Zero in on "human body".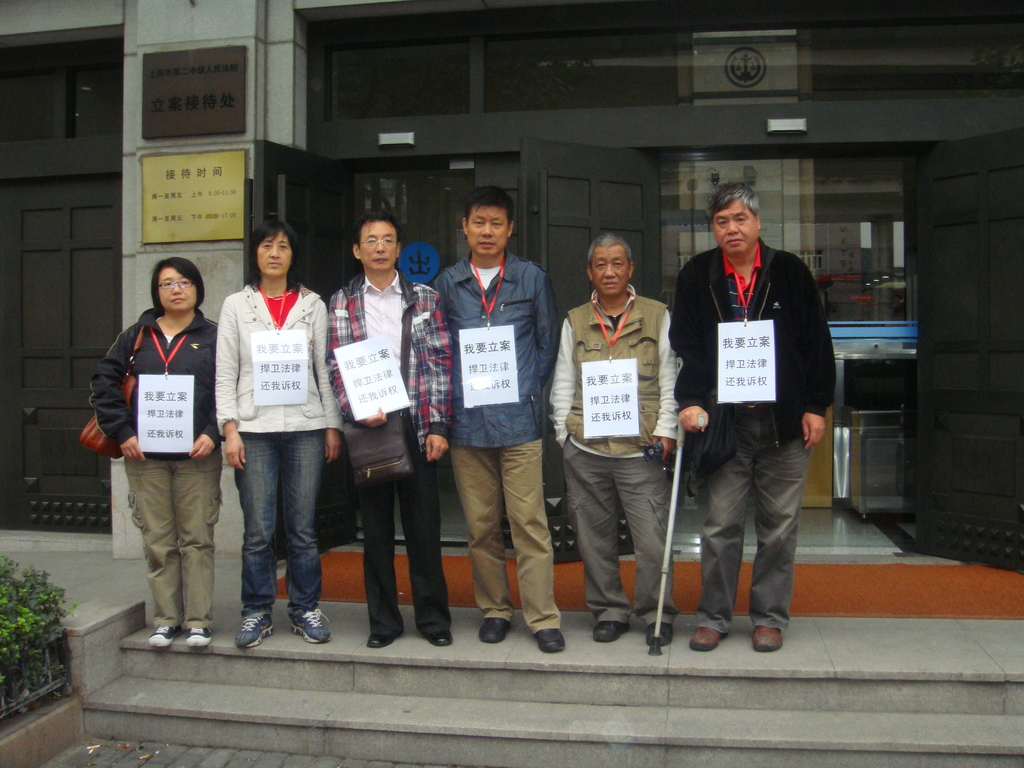
Zeroed in: [x1=434, y1=252, x2=561, y2=655].
